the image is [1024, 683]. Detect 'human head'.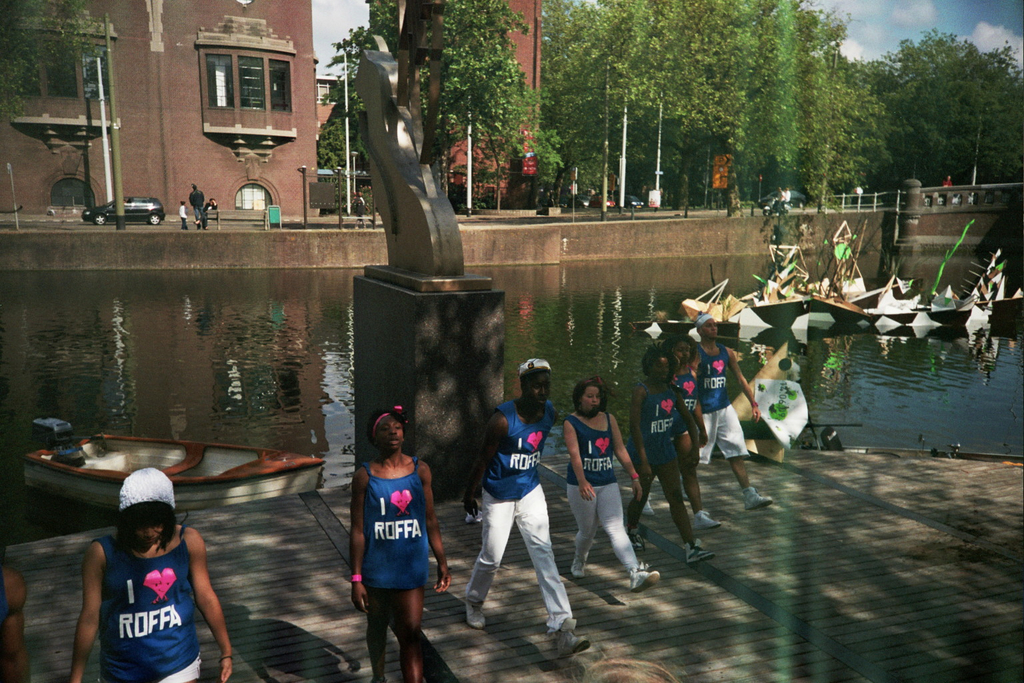
Detection: bbox(180, 201, 187, 206).
